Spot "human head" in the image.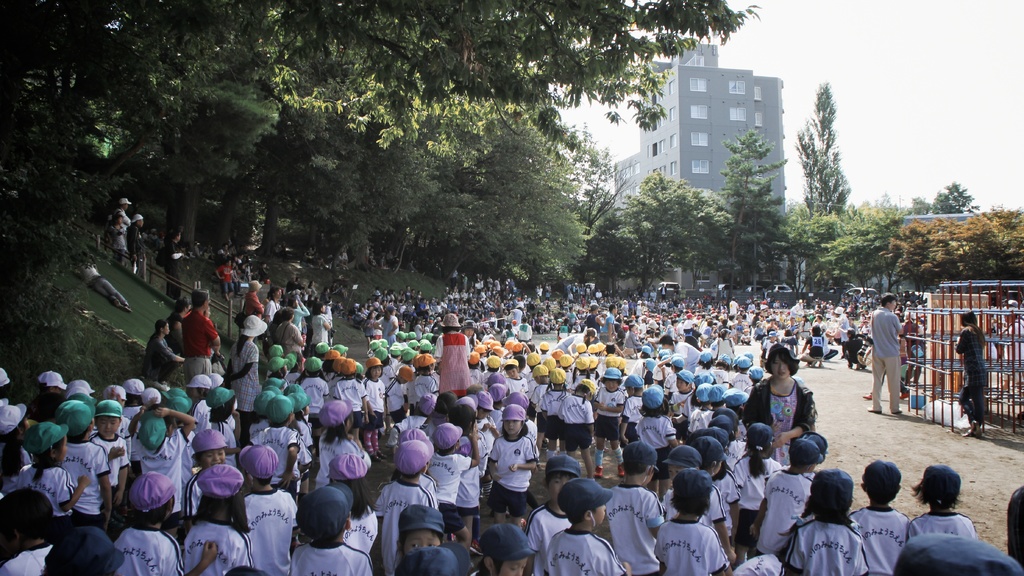
"human head" found at BBox(385, 306, 397, 315).
